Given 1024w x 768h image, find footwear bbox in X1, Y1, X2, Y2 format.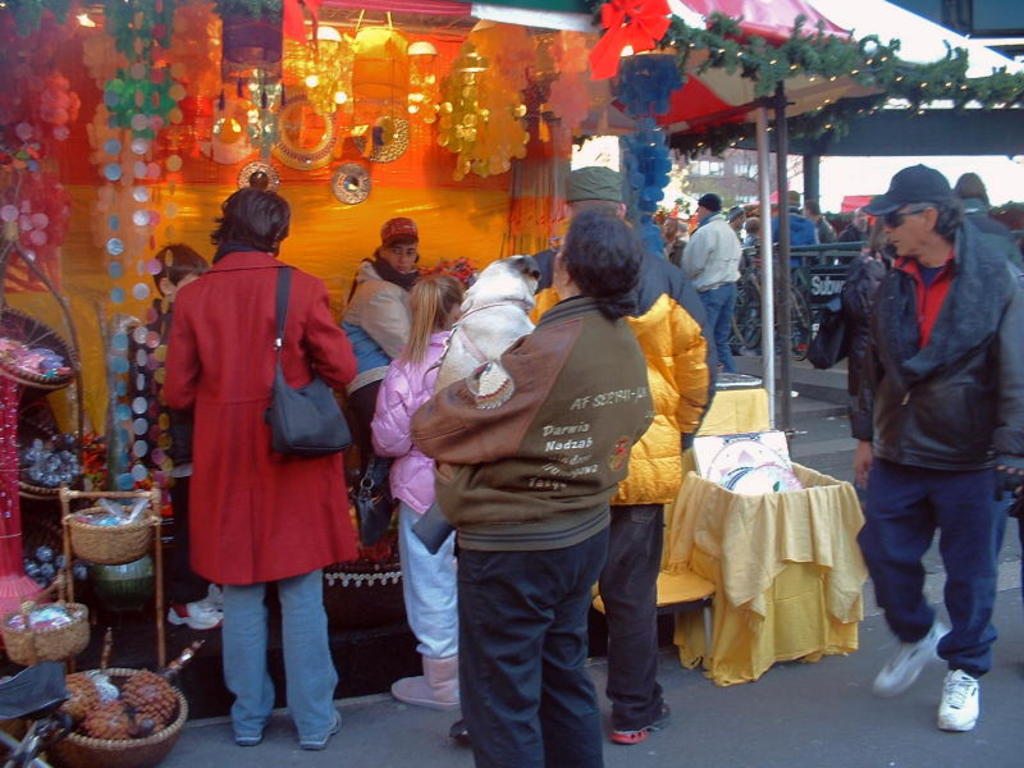
165, 596, 228, 635.
